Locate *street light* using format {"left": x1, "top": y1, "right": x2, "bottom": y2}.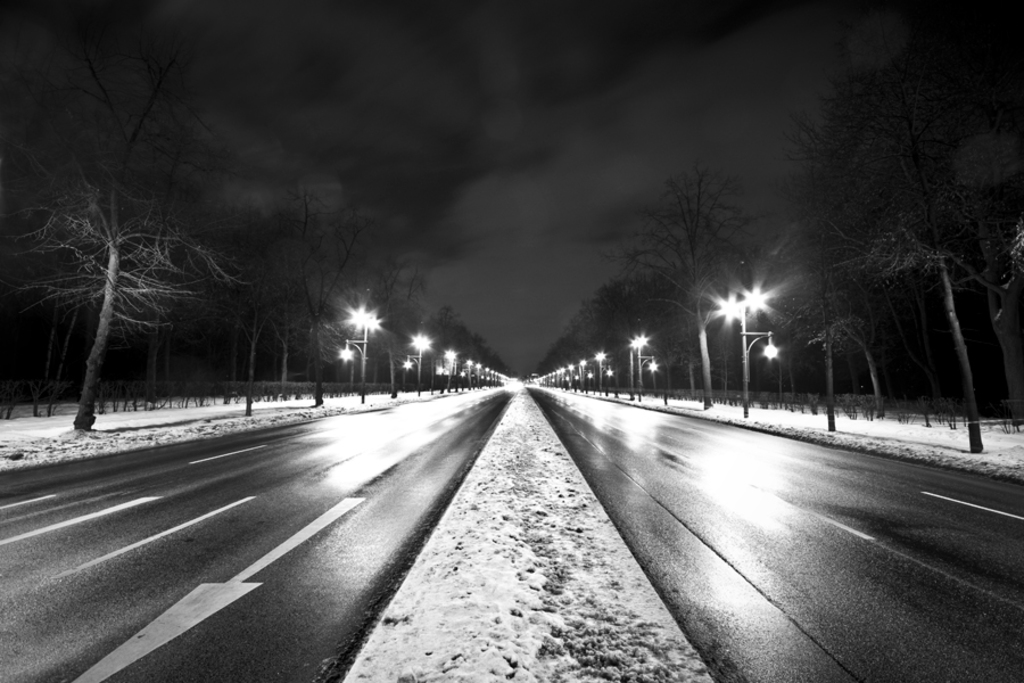
{"left": 581, "top": 355, "right": 593, "bottom": 393}.
